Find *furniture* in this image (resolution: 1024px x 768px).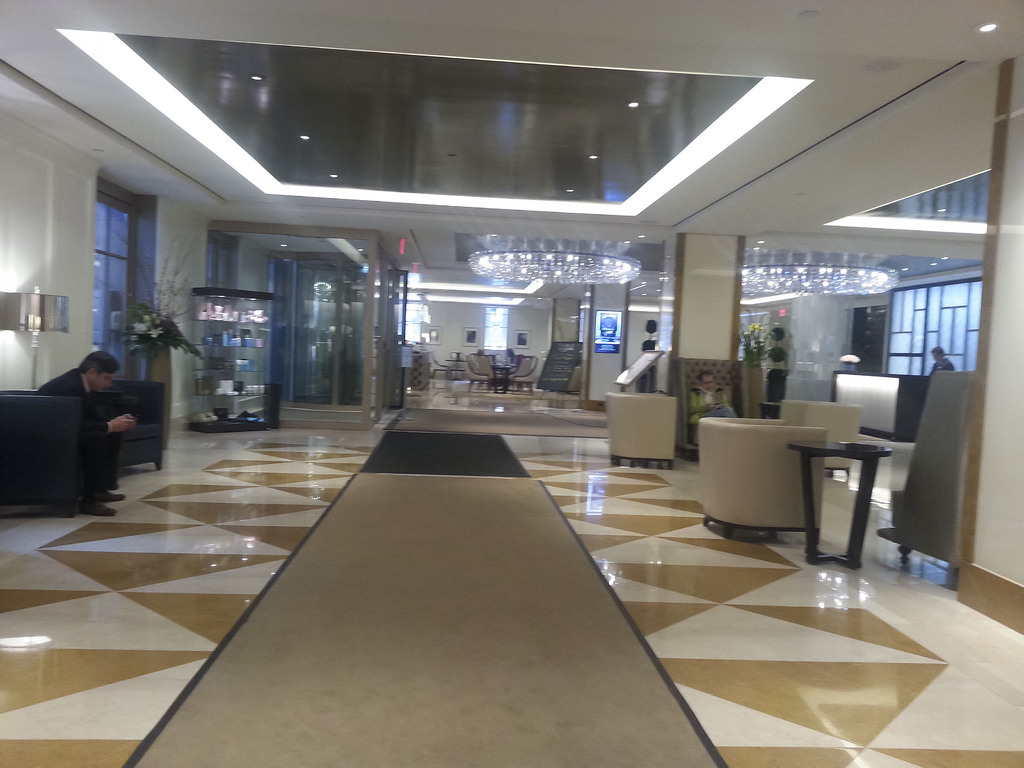
<region>670, 356, 749, 458</region>.
